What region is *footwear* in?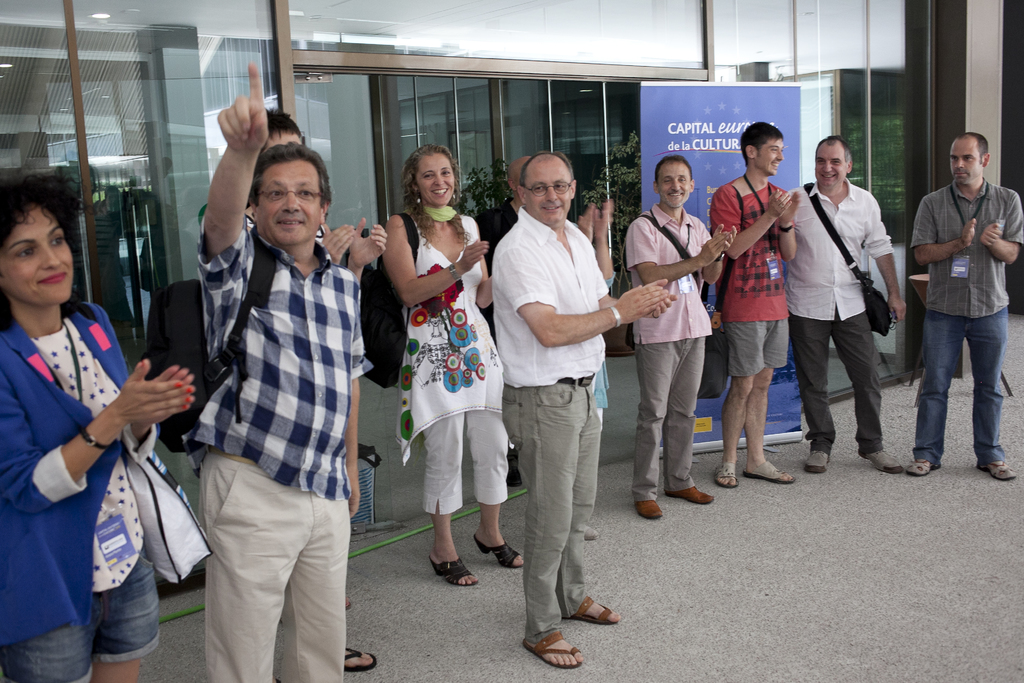
[left=865, top=450, right=904, bottom=475].
